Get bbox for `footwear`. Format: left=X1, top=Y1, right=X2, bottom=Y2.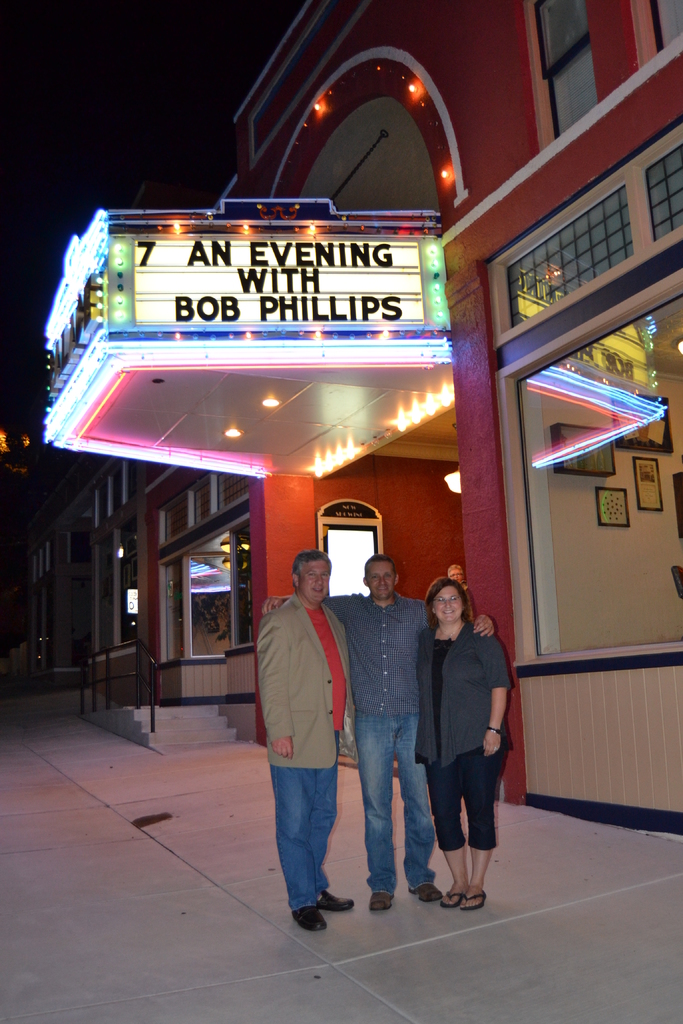
left=438, top=890, right=464, bottom=907.
